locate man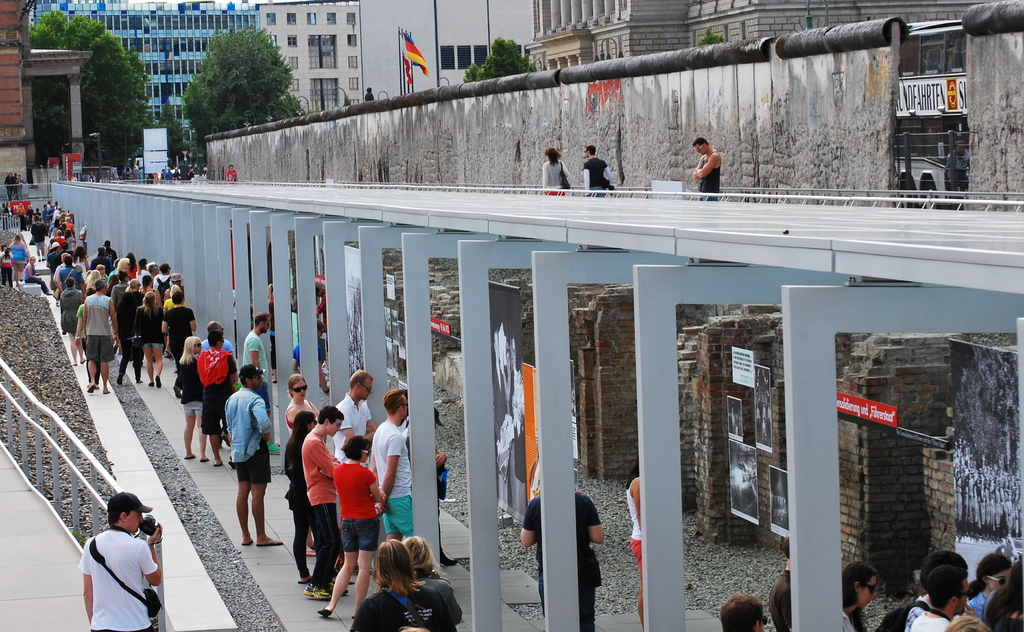
3, 173, 17, 201
